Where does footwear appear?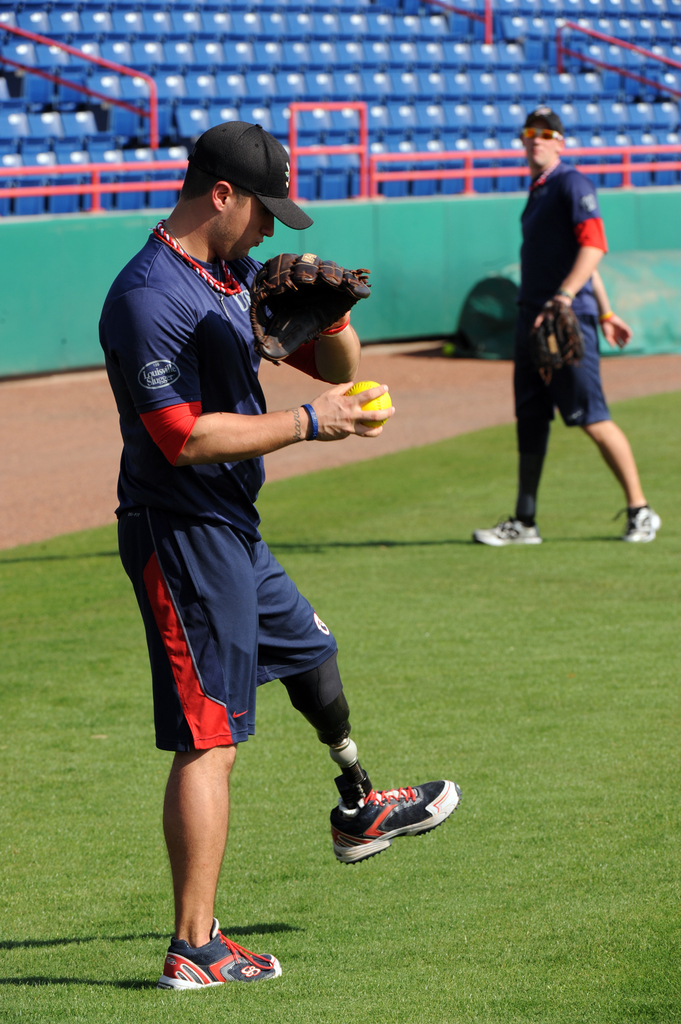
Appears at <bbox>470, 513, 541, 543</bbox>.
